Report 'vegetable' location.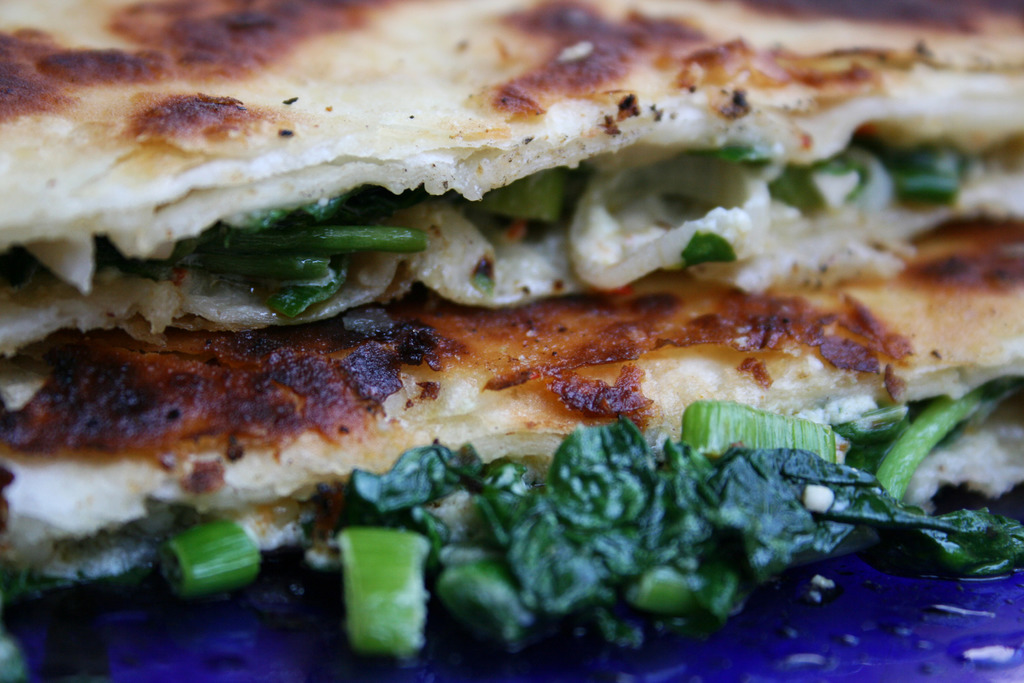
Report: 479,164,562,230.
